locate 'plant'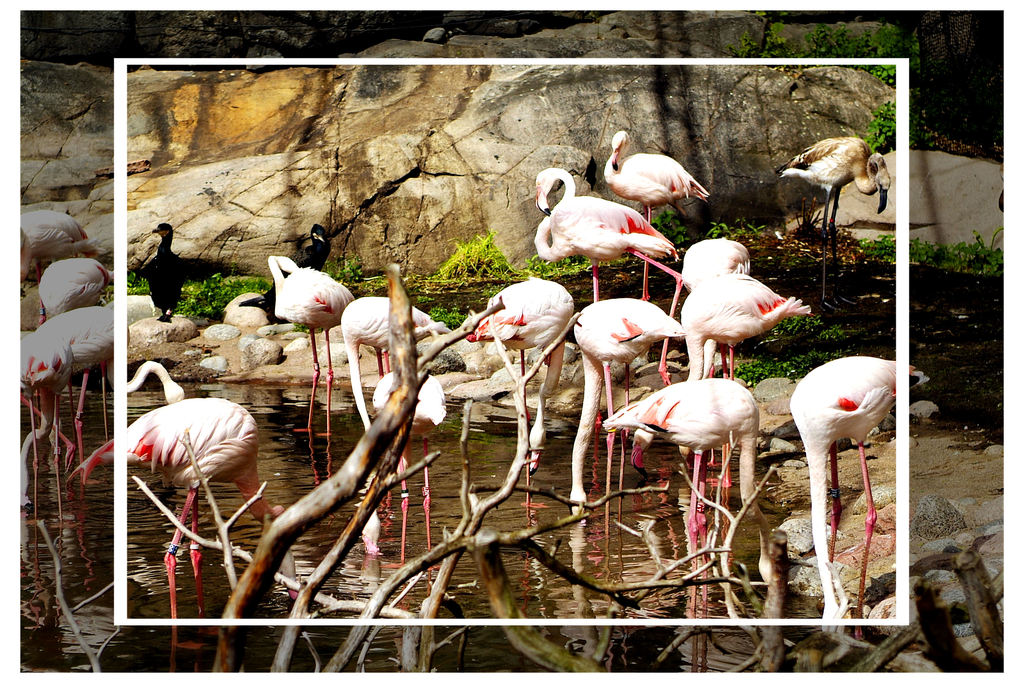
bbox=[737, 352, 849, 383]
